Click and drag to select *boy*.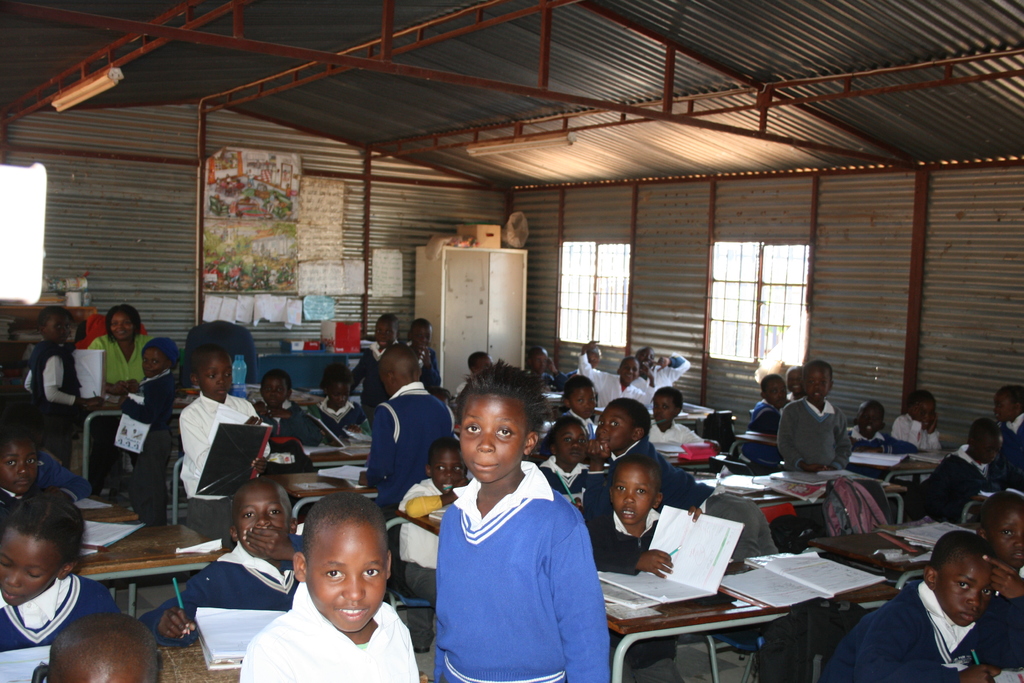
Selection: (x1=356, y1=343, x2=461, y2=577).
